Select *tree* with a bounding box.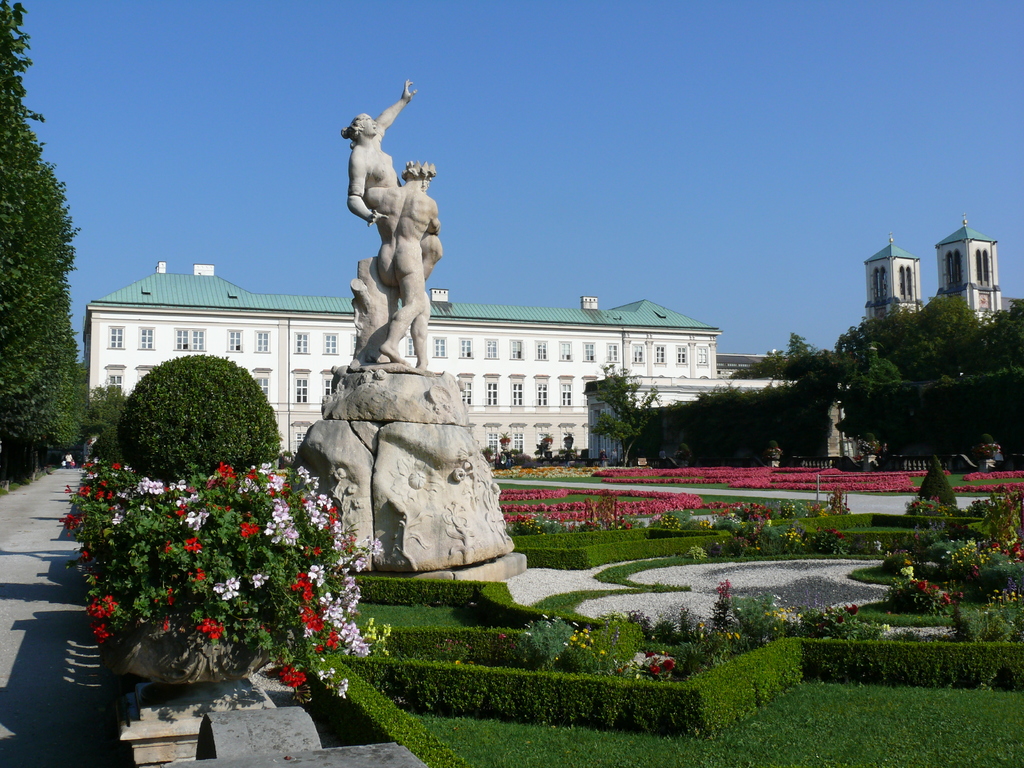
<box>0,0,120,491</box>.
